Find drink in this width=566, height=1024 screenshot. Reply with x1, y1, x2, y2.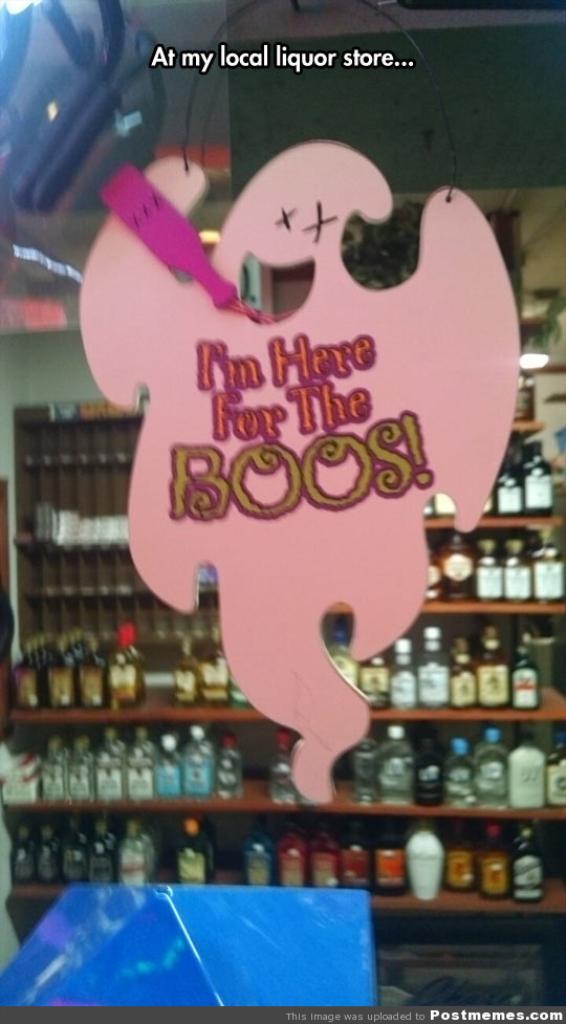
209, 733, 241, 798.
